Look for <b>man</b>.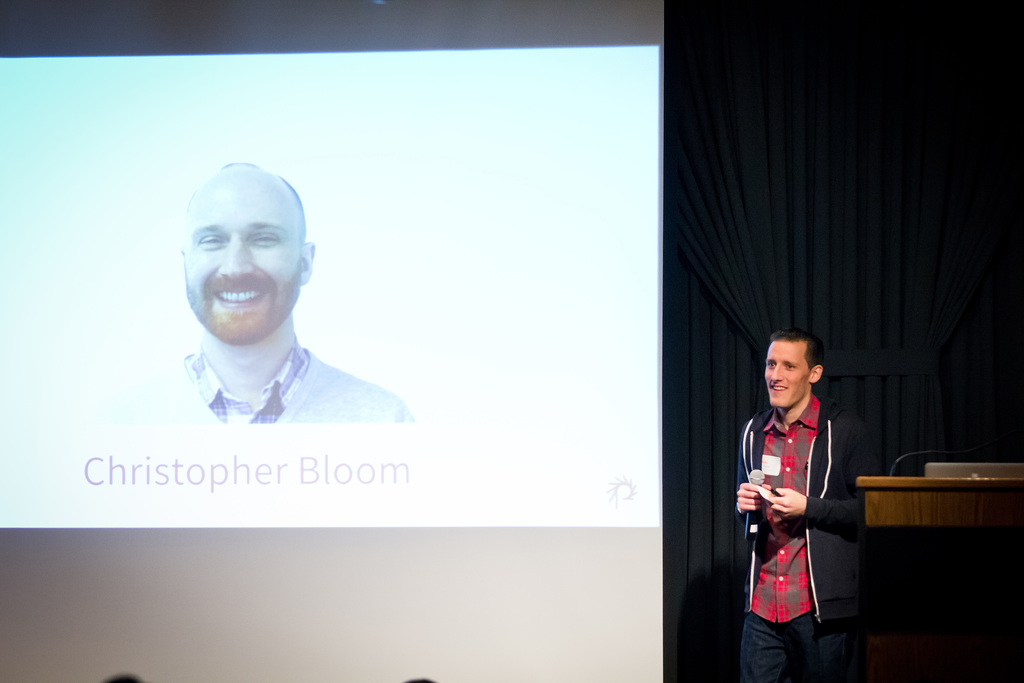
Found: (735,331,872,682).
